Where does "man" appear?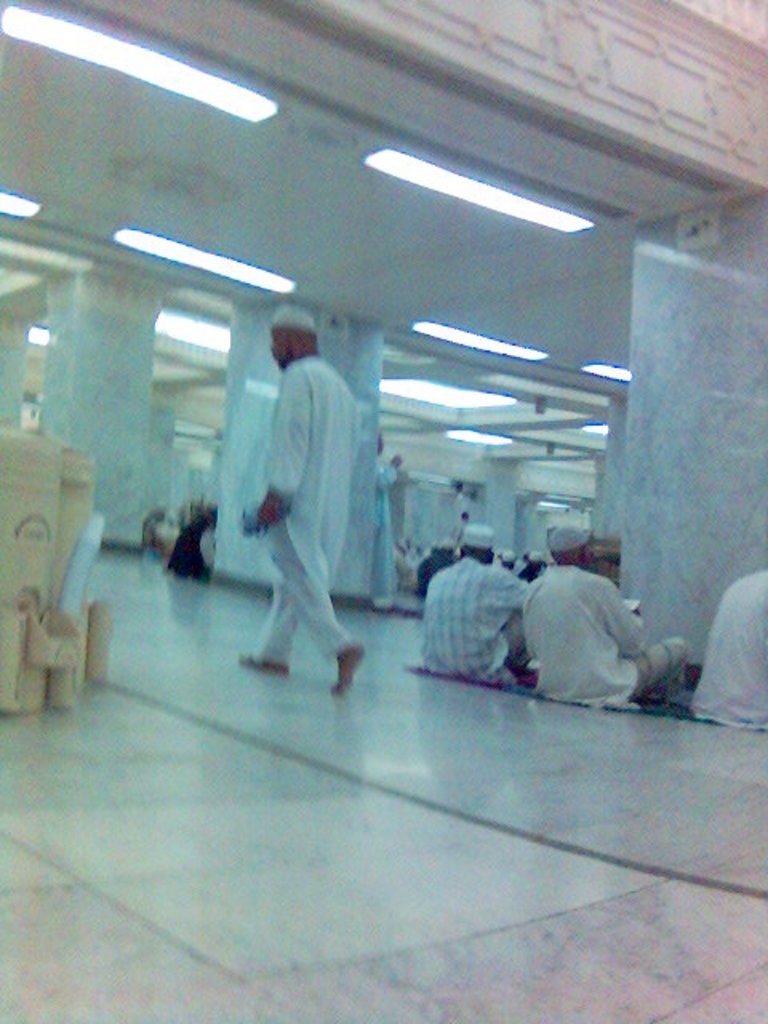
Appears at 421,525,530,677.
